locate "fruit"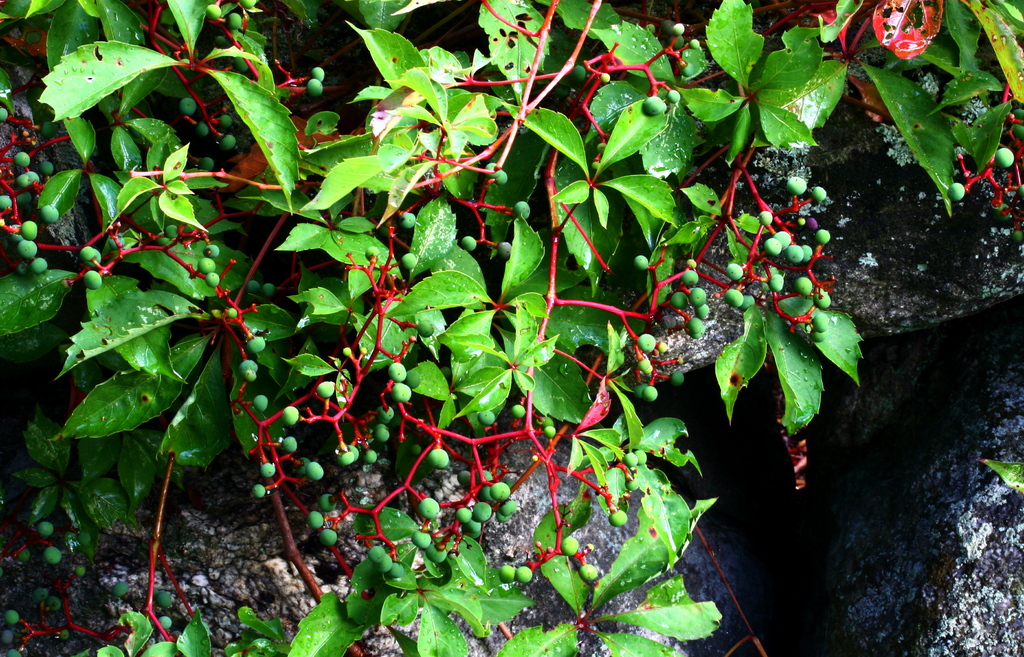
box(644, 95, 670, 117)
